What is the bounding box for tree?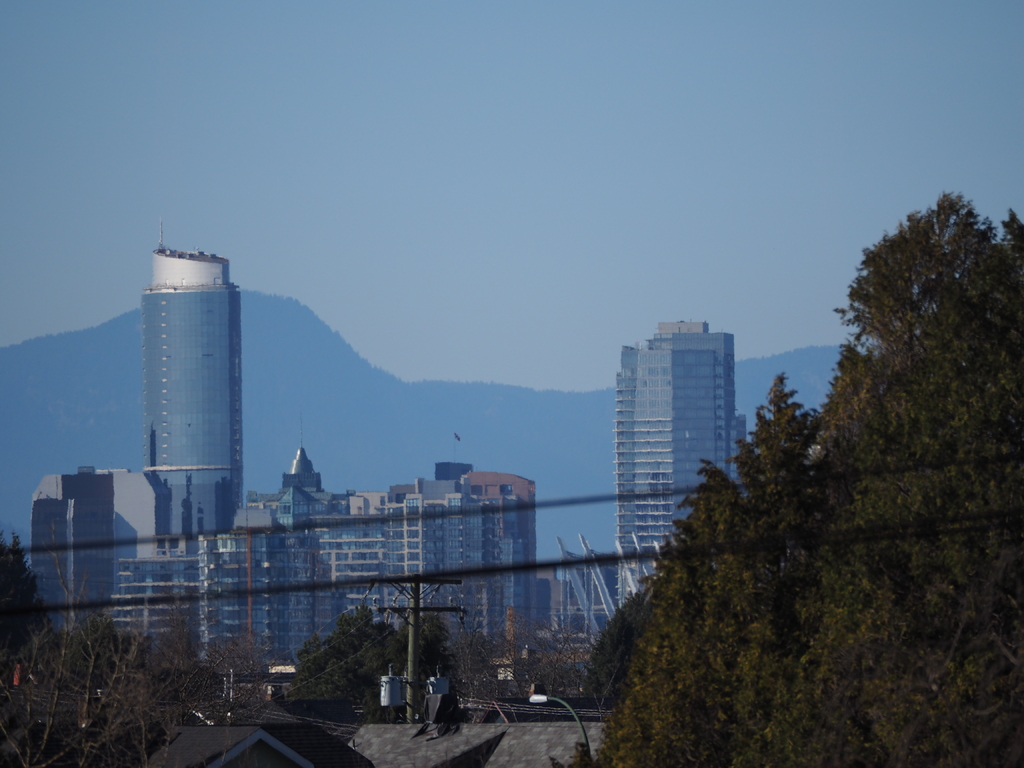
<region>593, 584, 646, 712</region>.
